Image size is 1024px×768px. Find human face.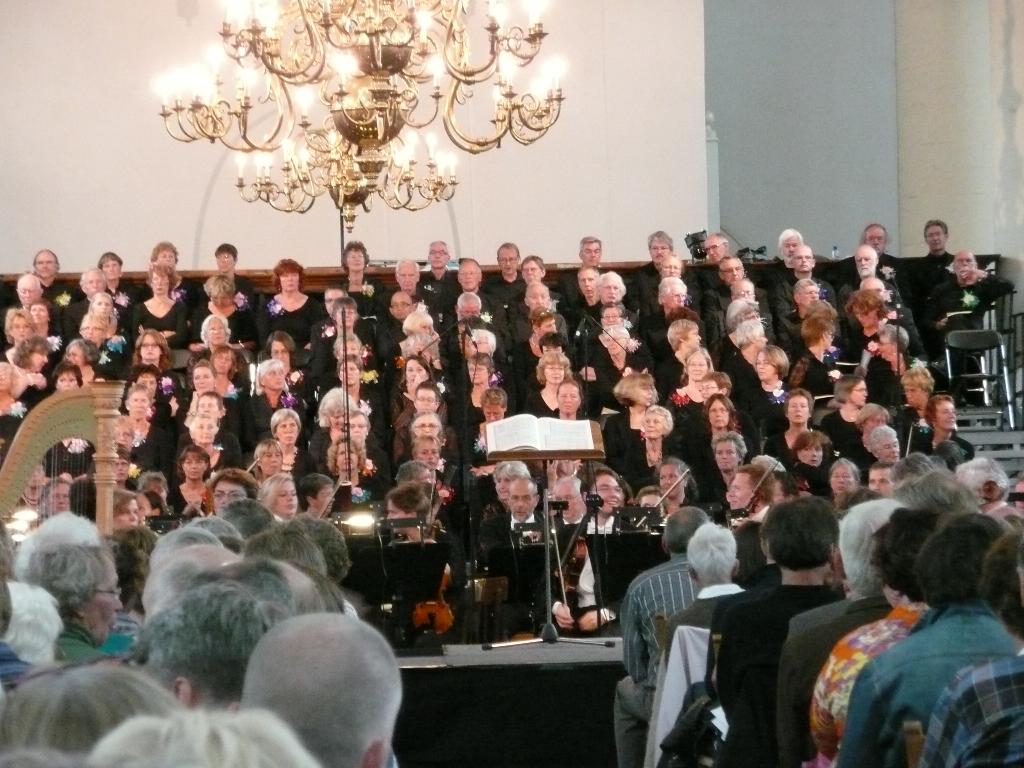
(415,392,436,413).
